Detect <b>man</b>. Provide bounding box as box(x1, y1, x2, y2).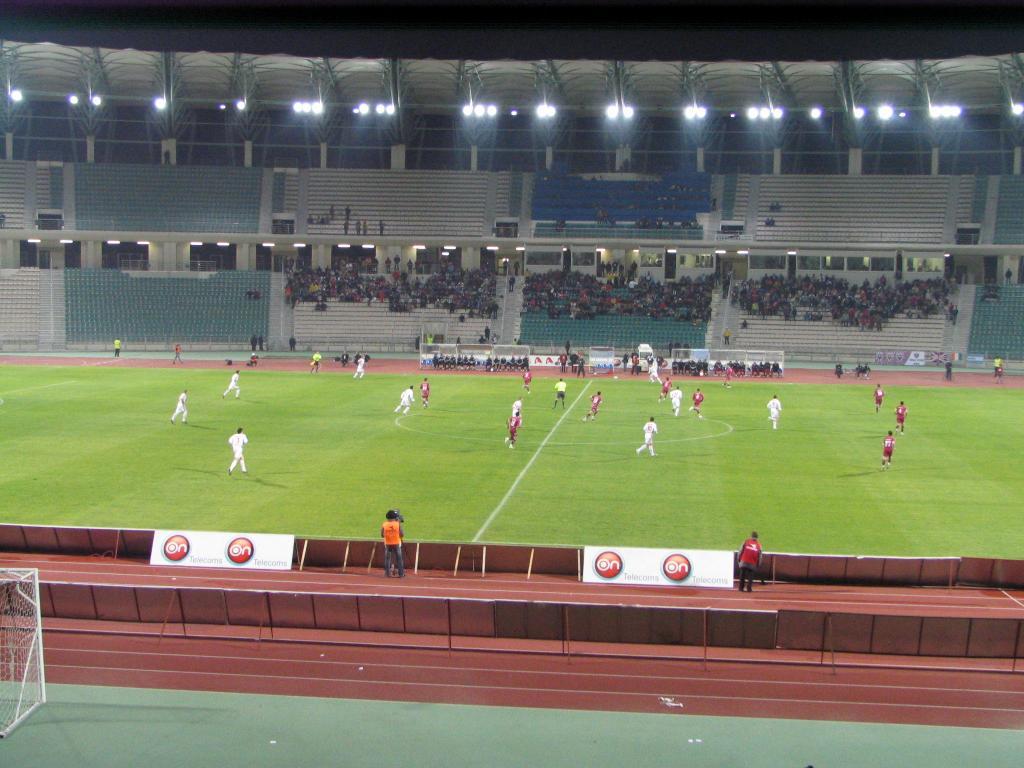
box(894, 400, 905, 432).
